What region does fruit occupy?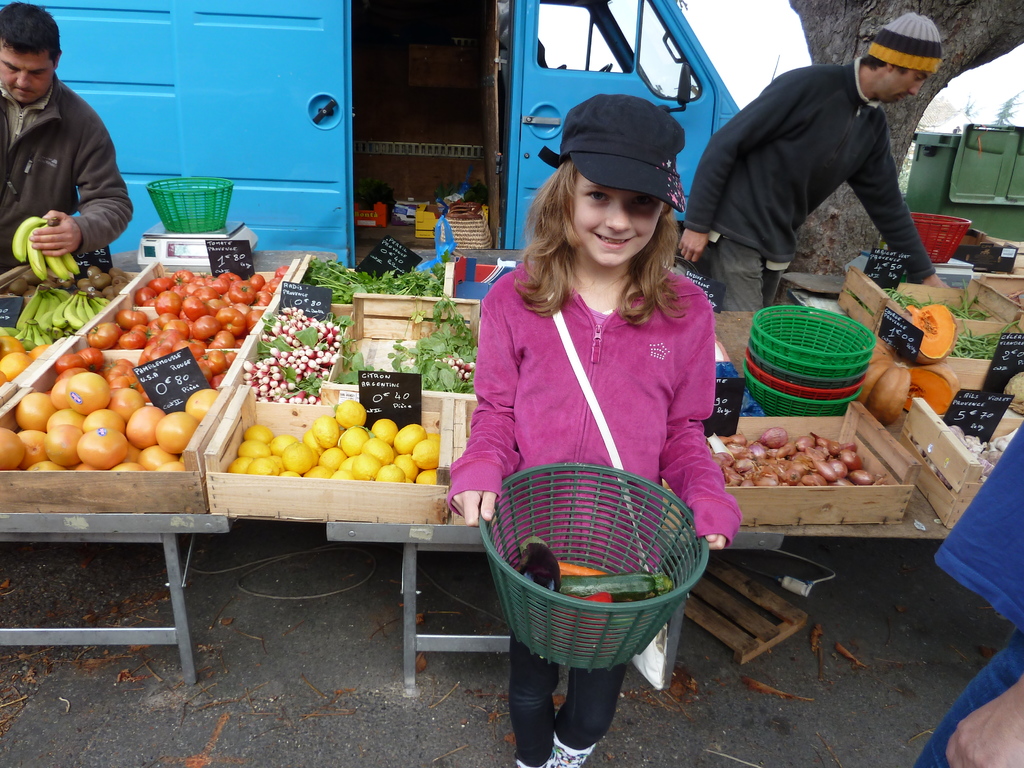
(3, 357, 33, 371).
